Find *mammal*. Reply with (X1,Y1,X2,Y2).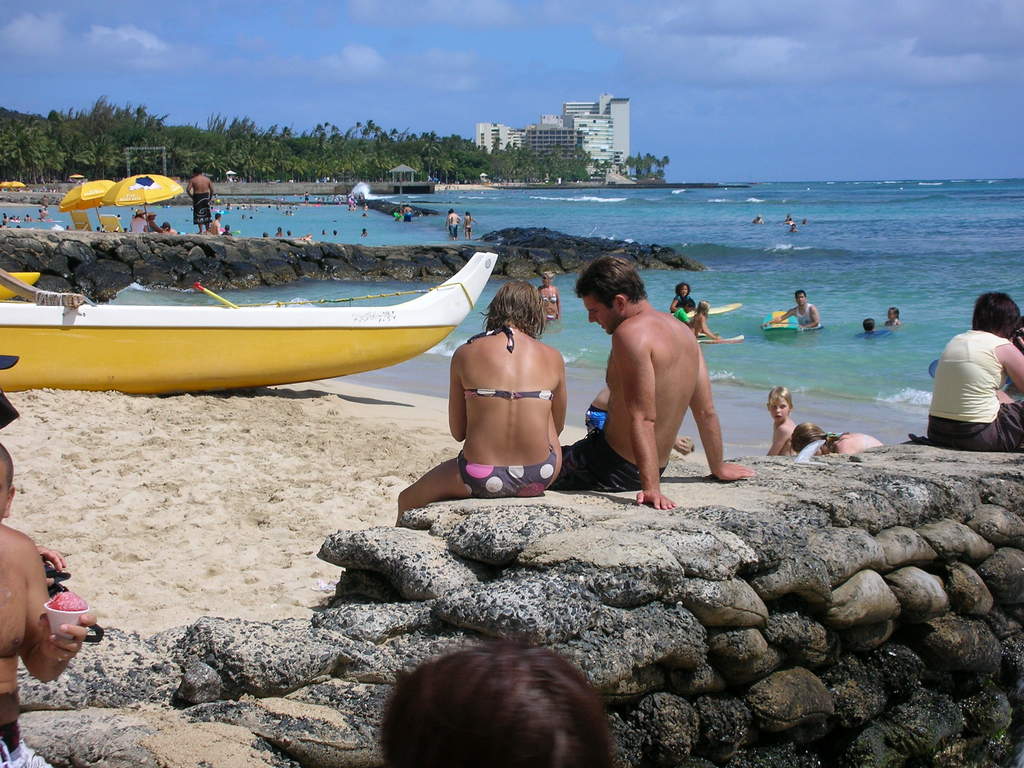
(672,281,689,312).
